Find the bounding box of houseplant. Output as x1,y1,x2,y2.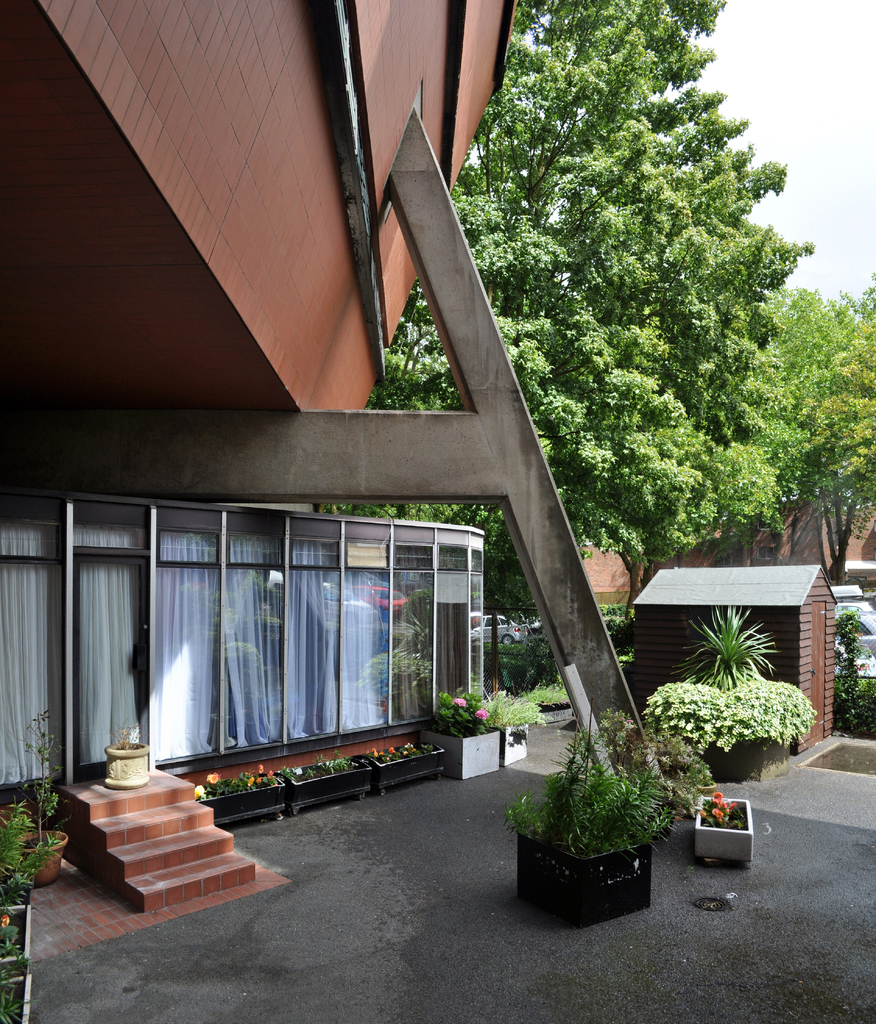
670,603,784,694.
